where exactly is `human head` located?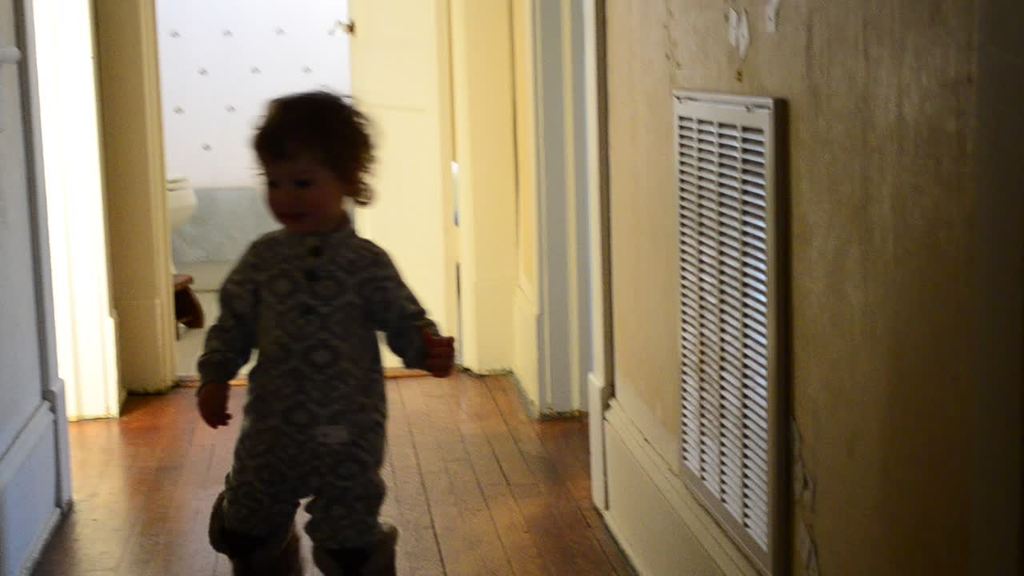
Its bounding box is [232,92,376,233].
